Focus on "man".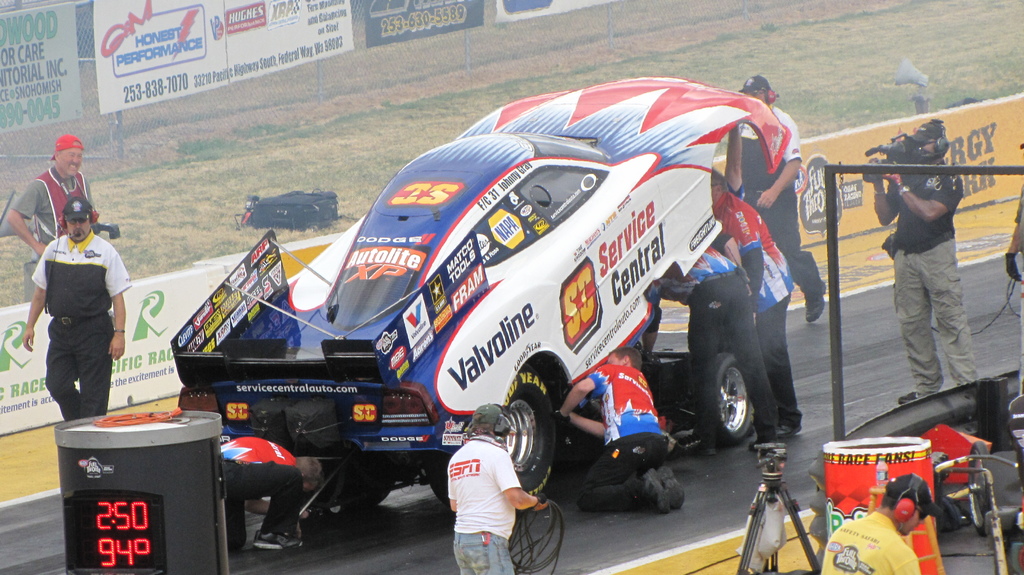
Focused at crop(13, 188, 140, 428).
